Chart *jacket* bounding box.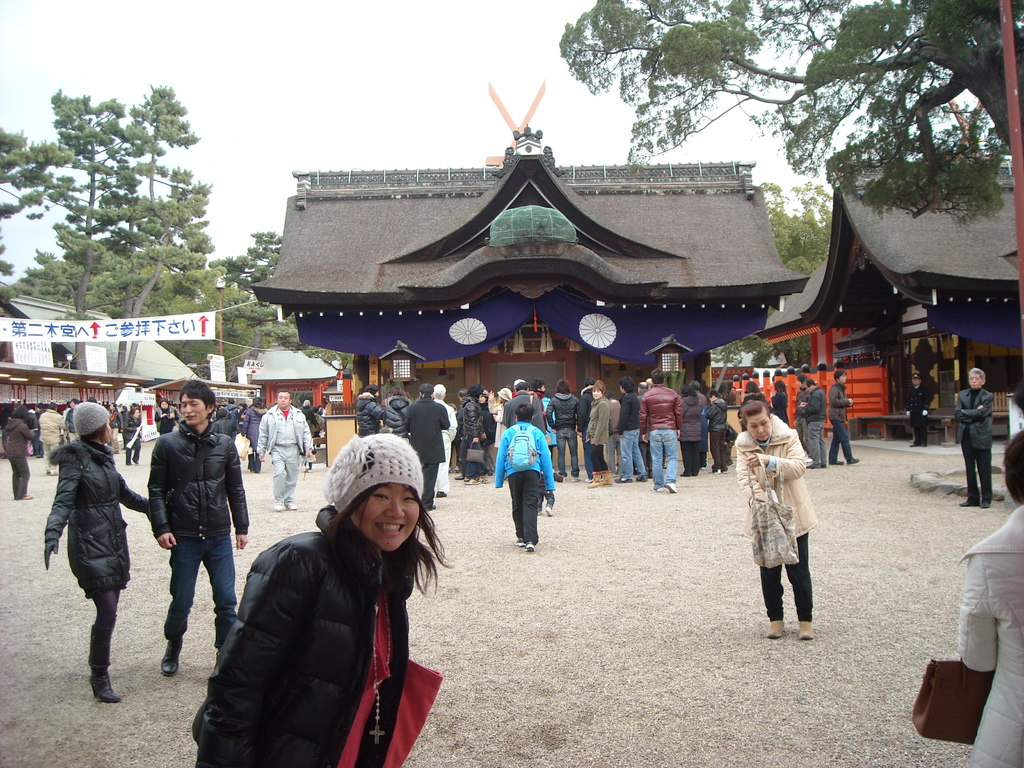
Charted: <bbox>38, 405, 66, 441</bbox>.
